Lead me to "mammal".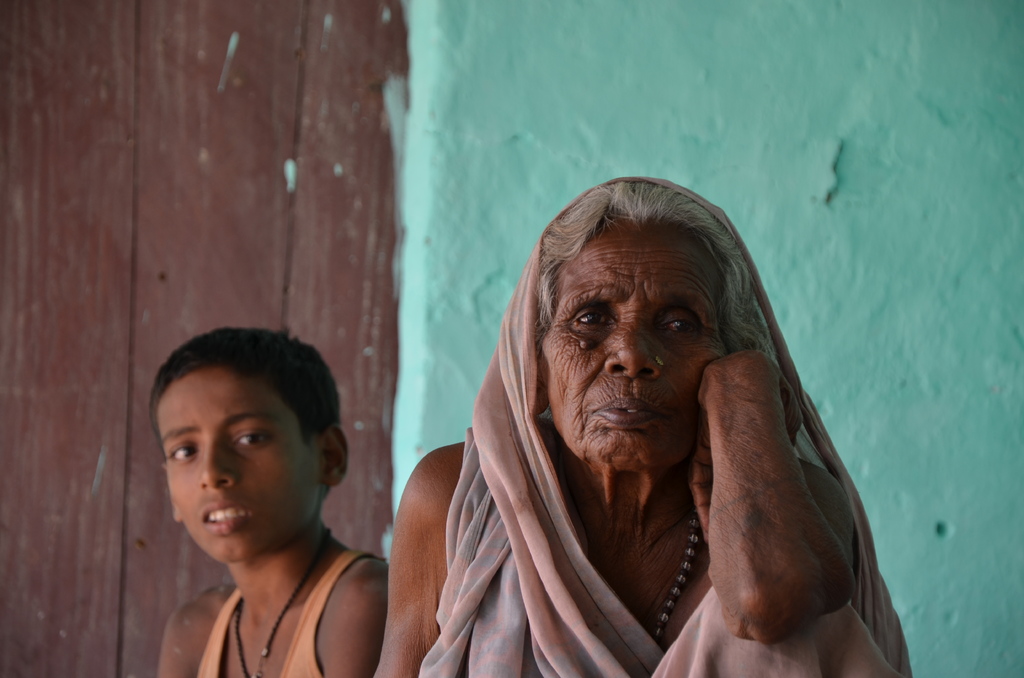
Lead to box(104, 338, 444, 670).
